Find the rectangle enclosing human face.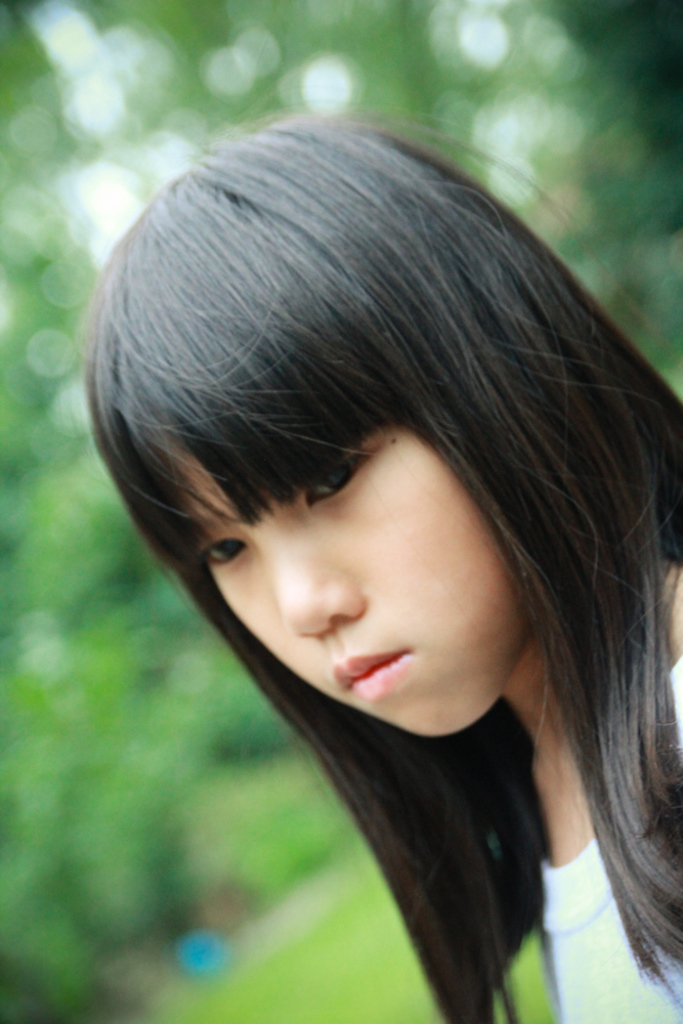
crop(157, 434, 529, 736).
